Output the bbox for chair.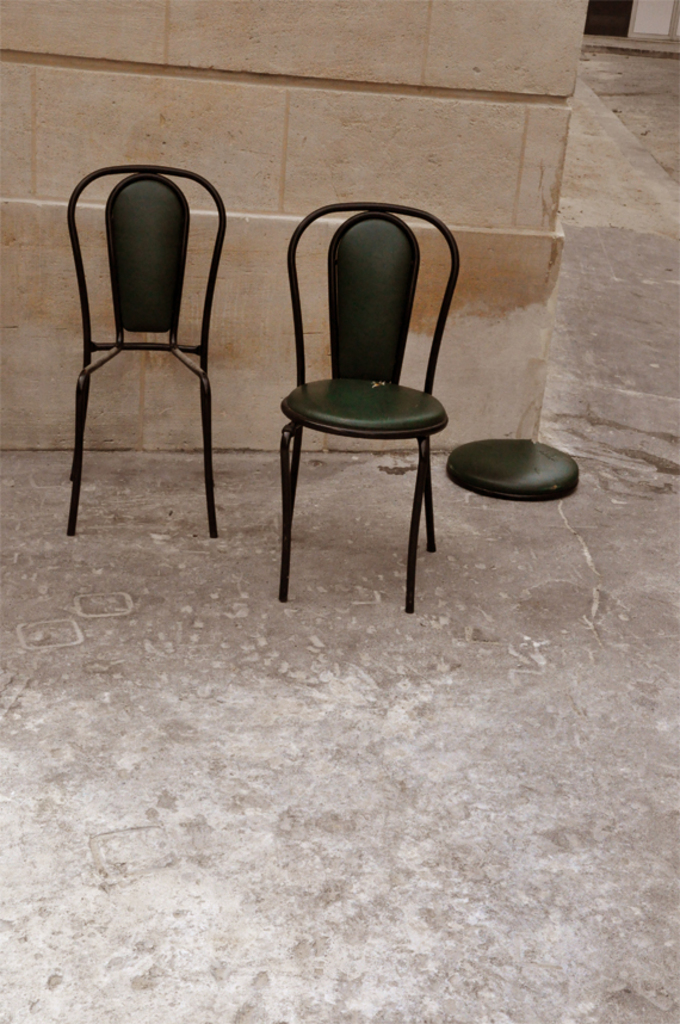
x1=270 y1=190 x2=450 y2=615.
